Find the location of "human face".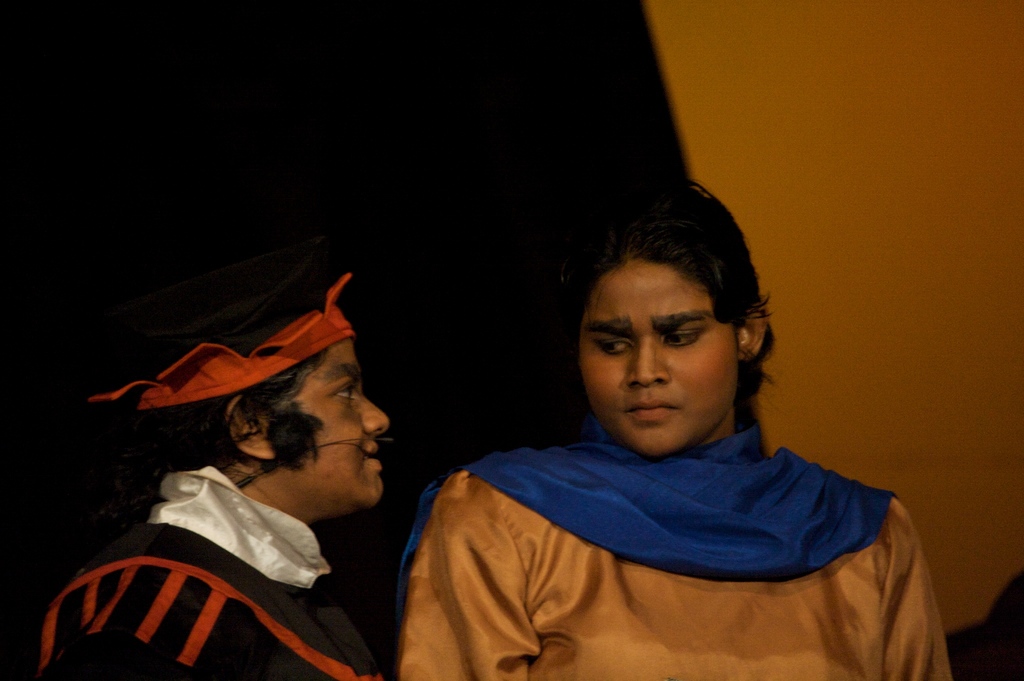
Location: {"x1": 579, "y1": 257, "x2": 735, "y2": 461}.
